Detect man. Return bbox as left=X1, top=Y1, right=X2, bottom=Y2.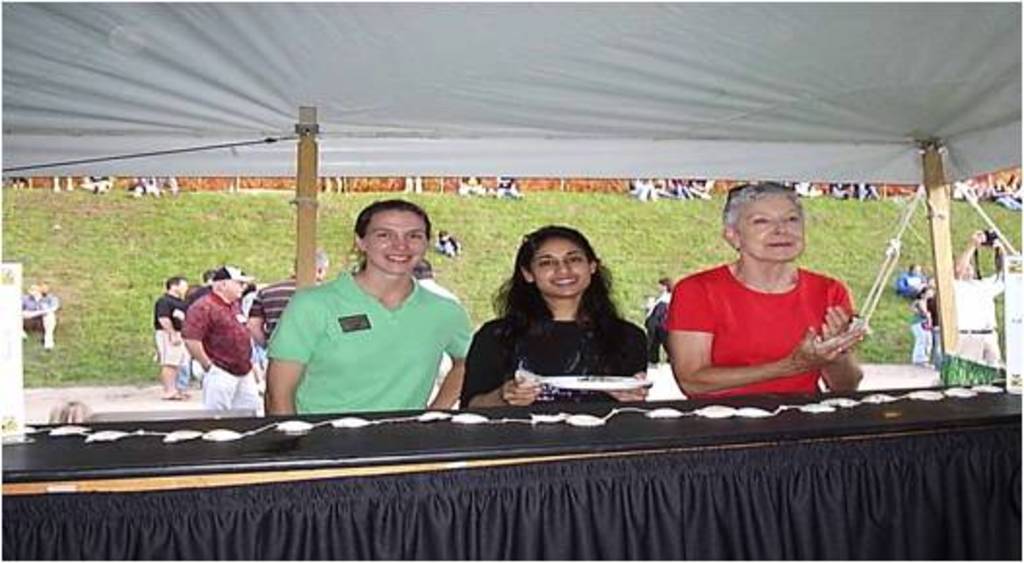
left=251, top=248, right=326, bottom=351.
